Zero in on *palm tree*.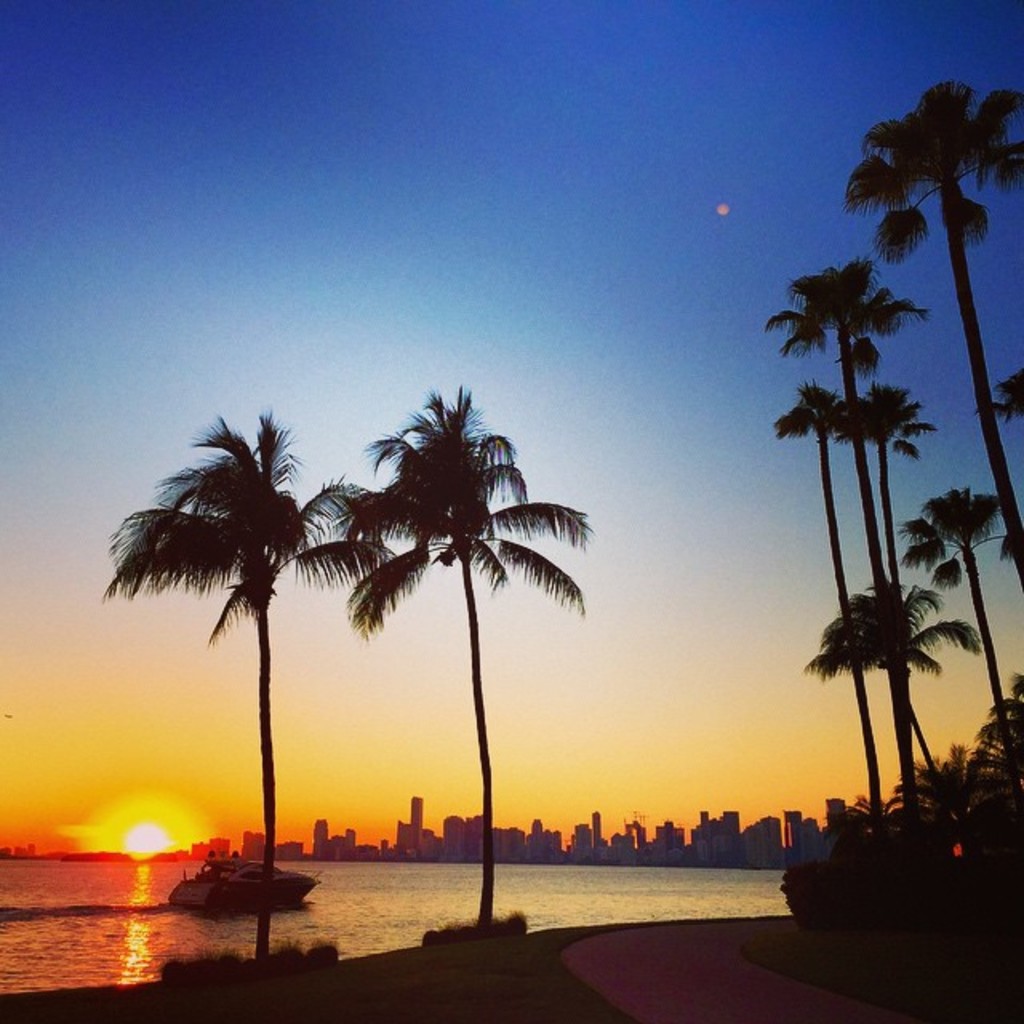
Zeroed in: pyautogui.locateOnScreen(862, 379, 944, 813).
